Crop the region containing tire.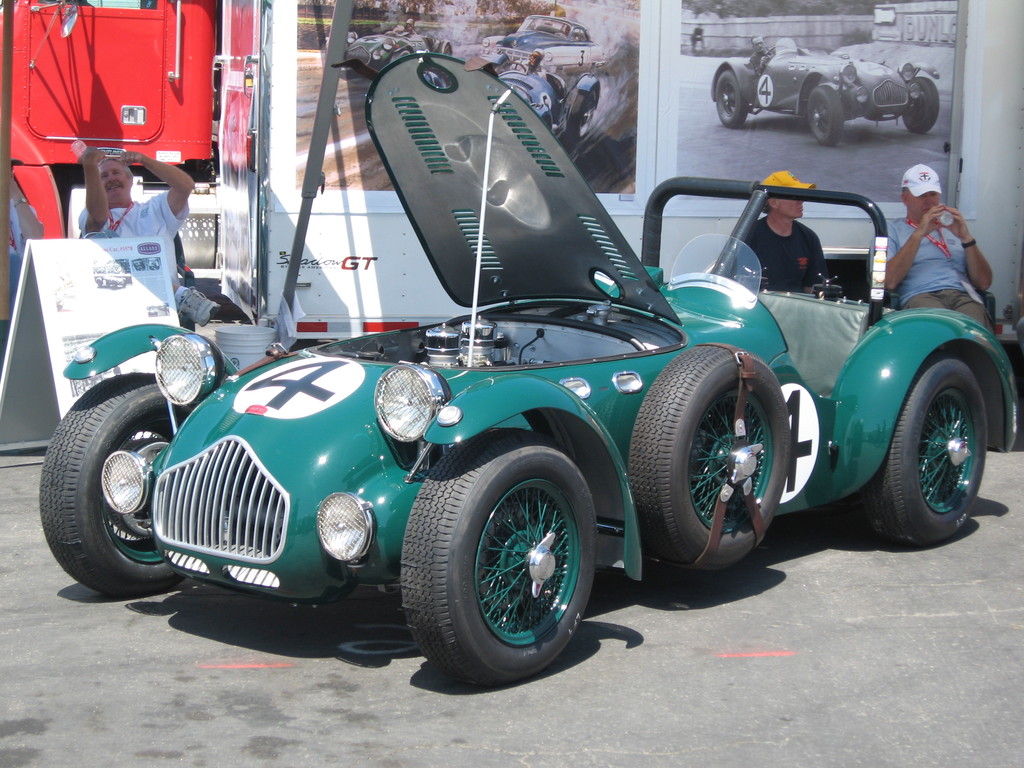
Crop region: <box>835,307,1003,557</box>.
